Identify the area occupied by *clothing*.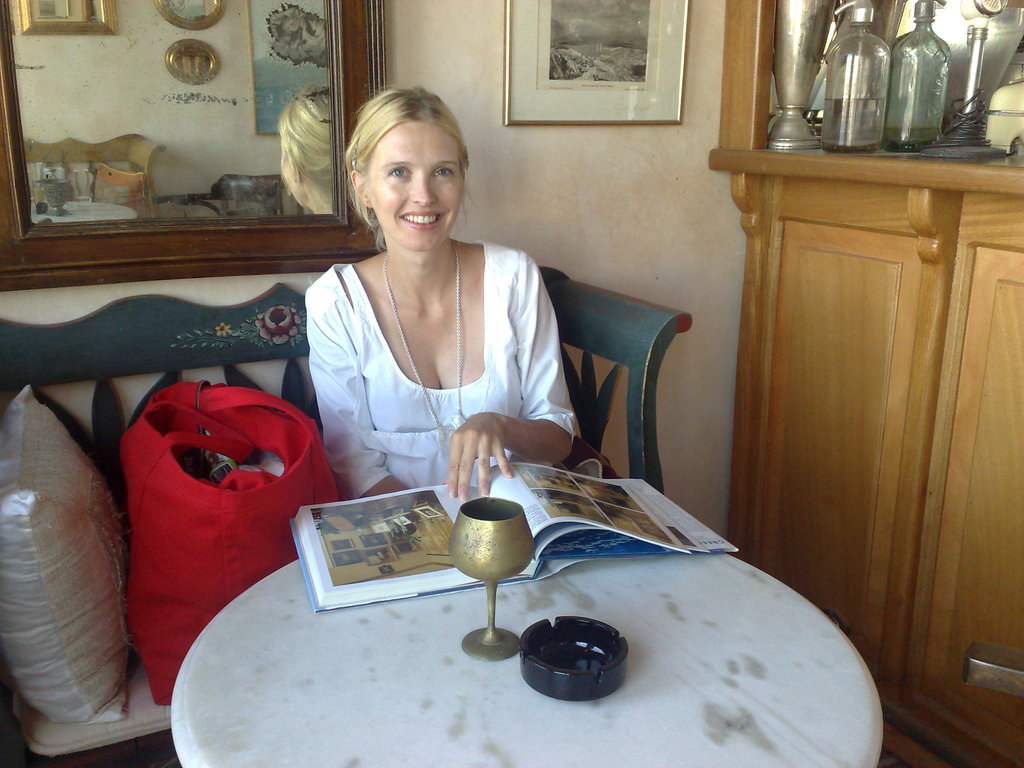
Area: <bbox>300, 248, 582, 516</bbox>.
